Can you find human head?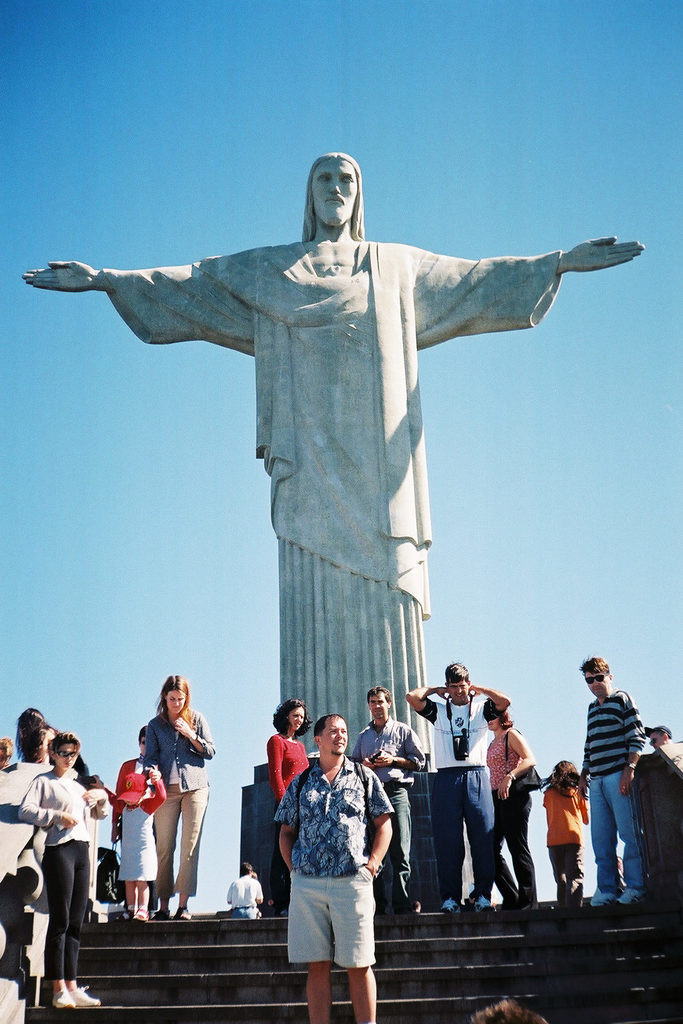
Yes, bounding box: Rect(442, 663, 469, 706).
